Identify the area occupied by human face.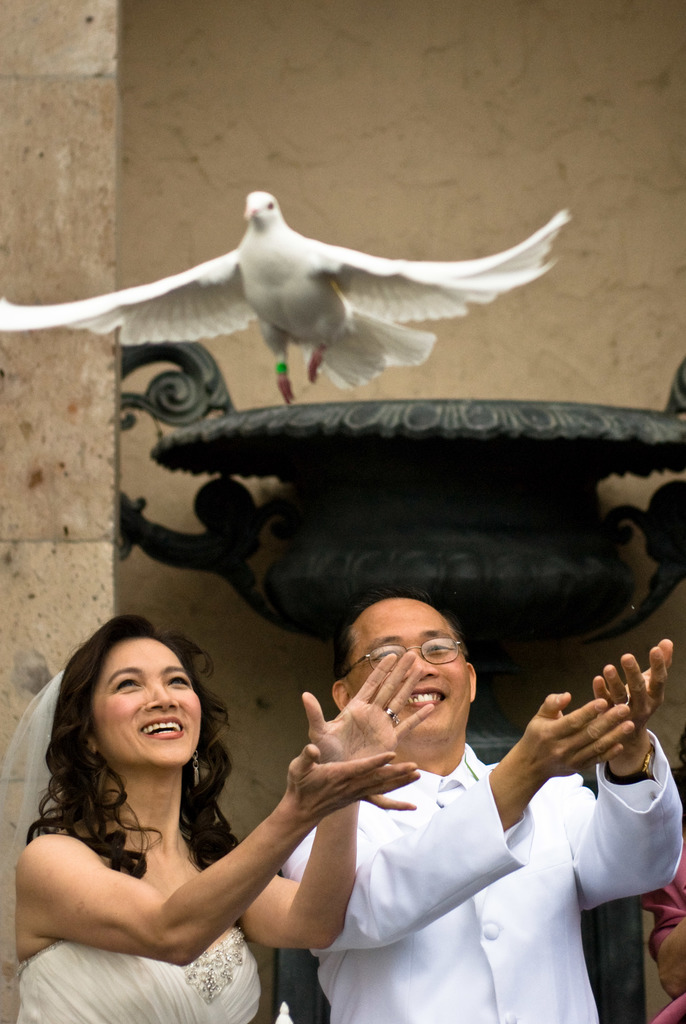
Area: [left=86, top=628, right=210, bottom=774].
